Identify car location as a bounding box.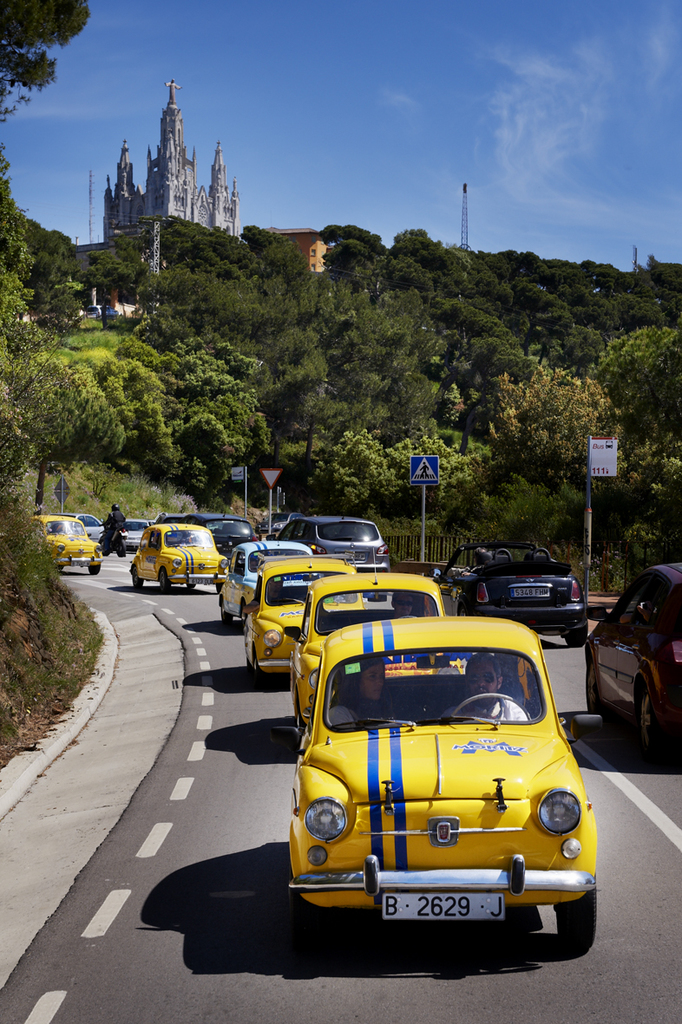
box(146, 512, 185, 545).
